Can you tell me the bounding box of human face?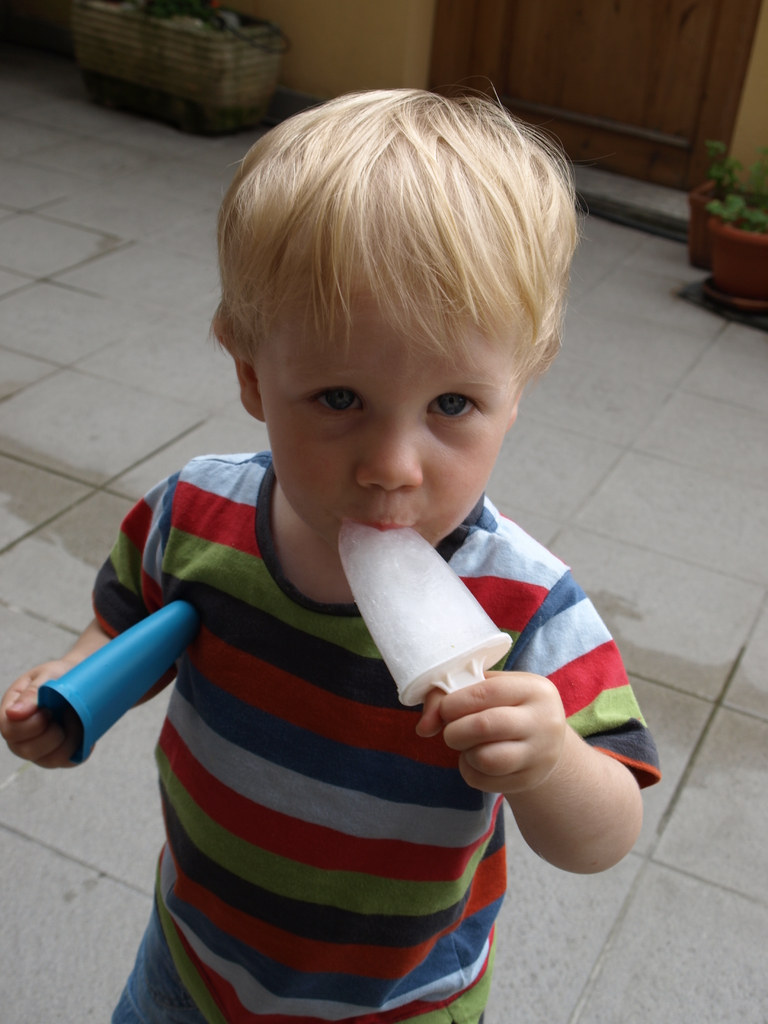
box=[258, 274, 517, 552].
